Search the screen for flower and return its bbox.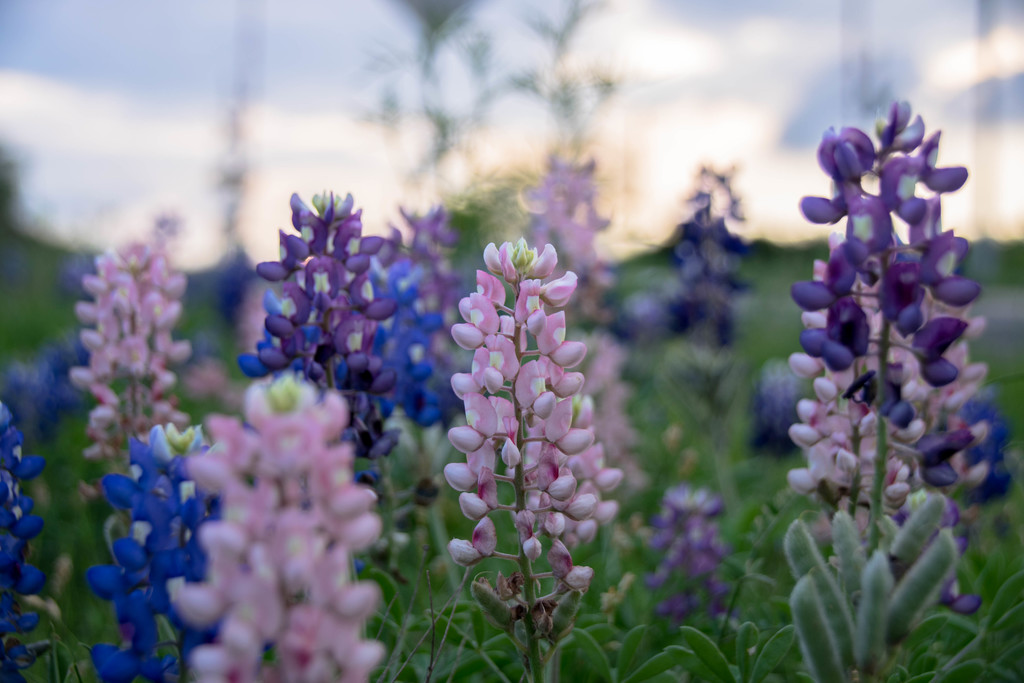
Found: (x1=527, y1=153, x2=612, y2=331).
